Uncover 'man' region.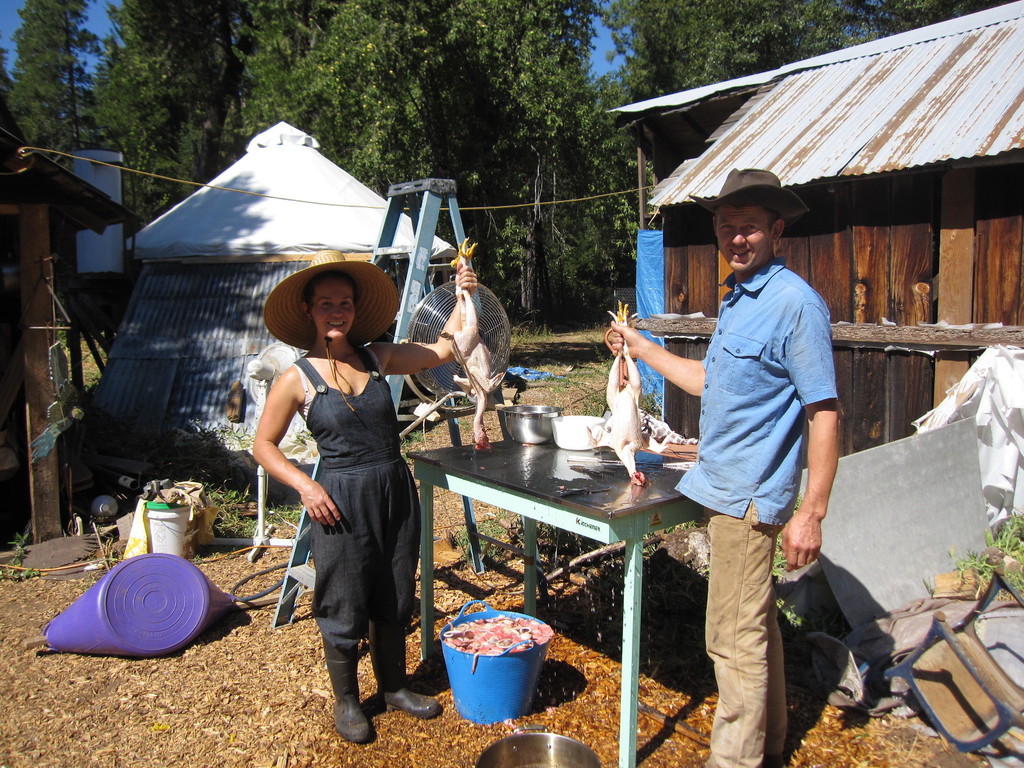
Uncovered: select_region(605, 162, 839, 767).
